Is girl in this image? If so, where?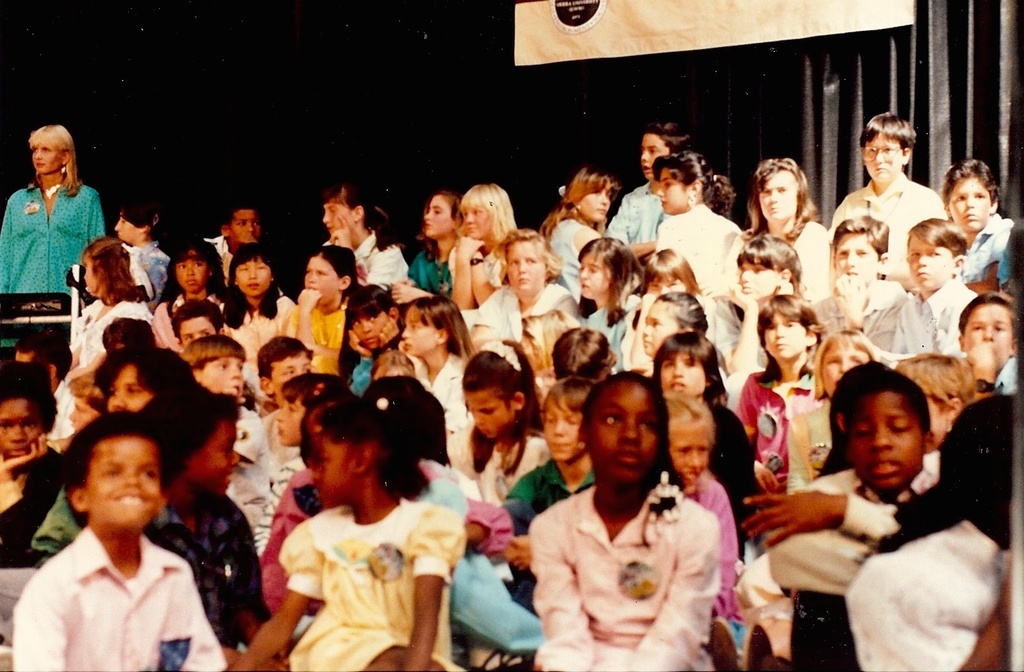
Yes, at {"left": 92, "top": 352, "right": 200, "bottom": 416}.
